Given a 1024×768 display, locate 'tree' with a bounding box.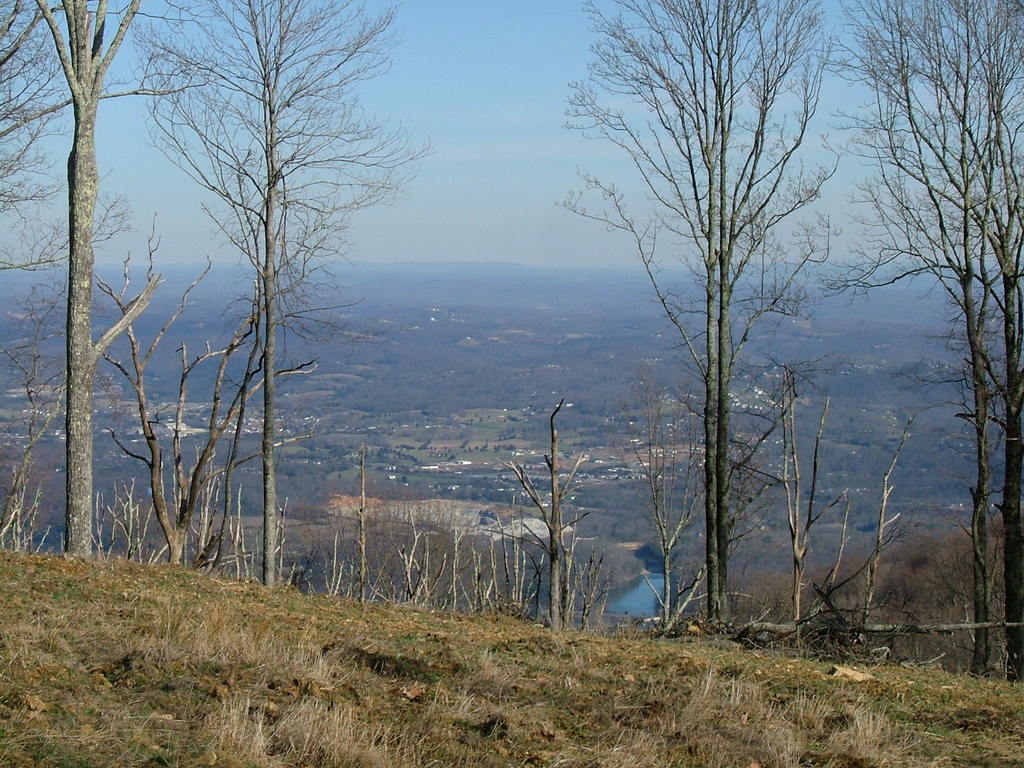
Located: detection(0, 0, 147, 563).
